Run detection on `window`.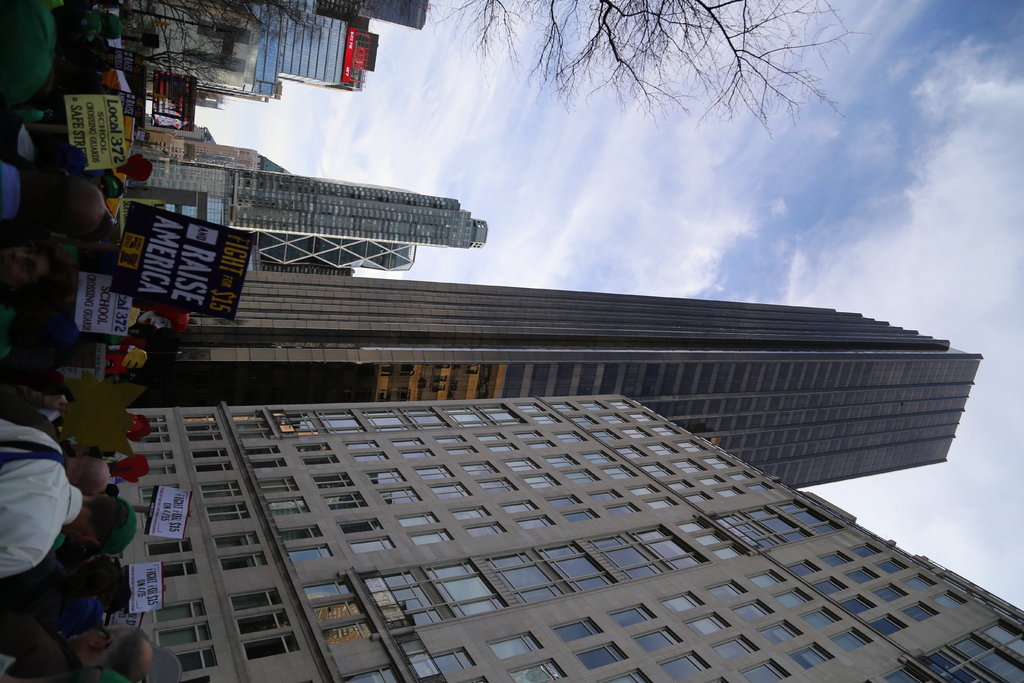
Result: box=[161, 561, 196, 579].
